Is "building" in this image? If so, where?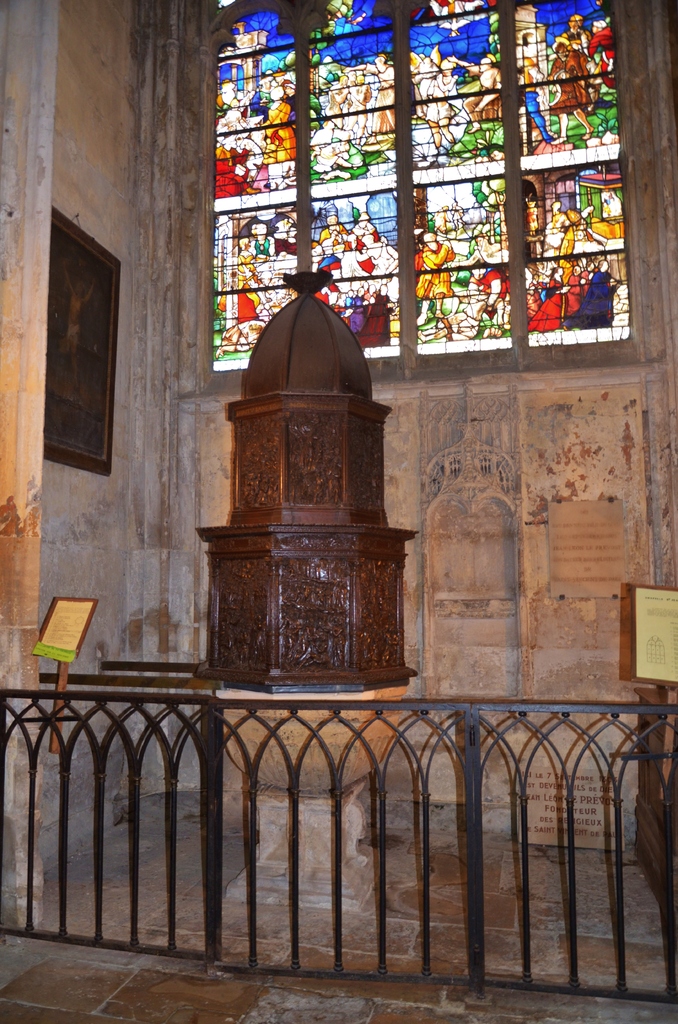
Yes, at locate(0, 0, 677, 1023).
